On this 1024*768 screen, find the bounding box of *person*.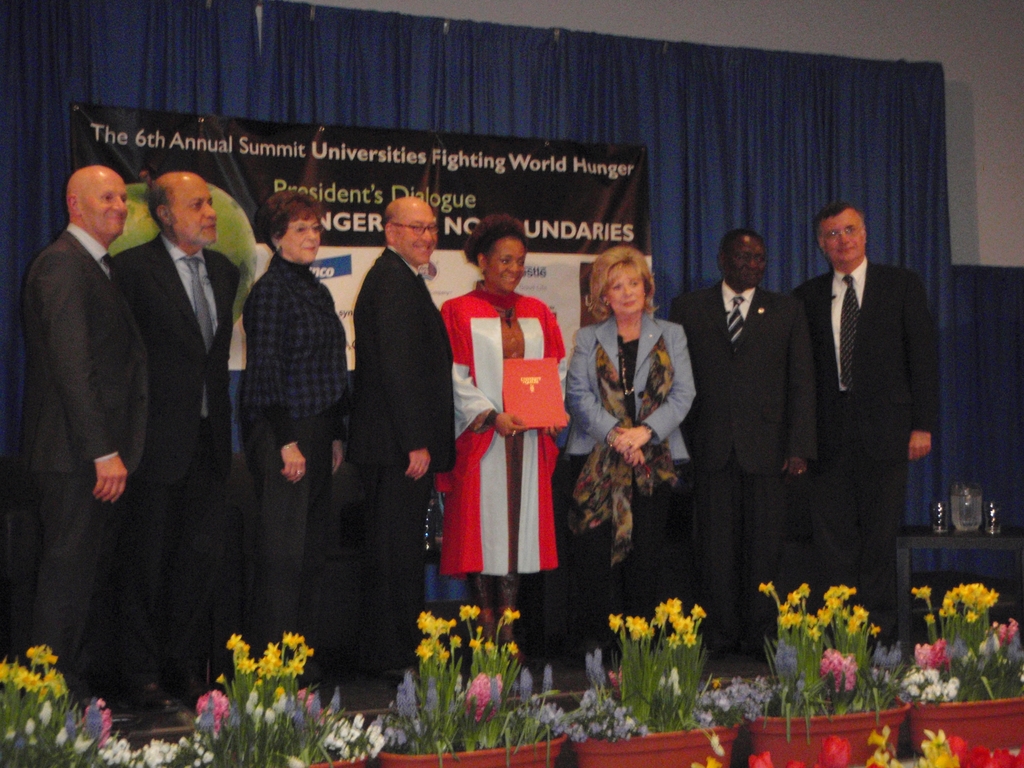
Bounding box: left=441, top=211, right=566, bottom=664.
